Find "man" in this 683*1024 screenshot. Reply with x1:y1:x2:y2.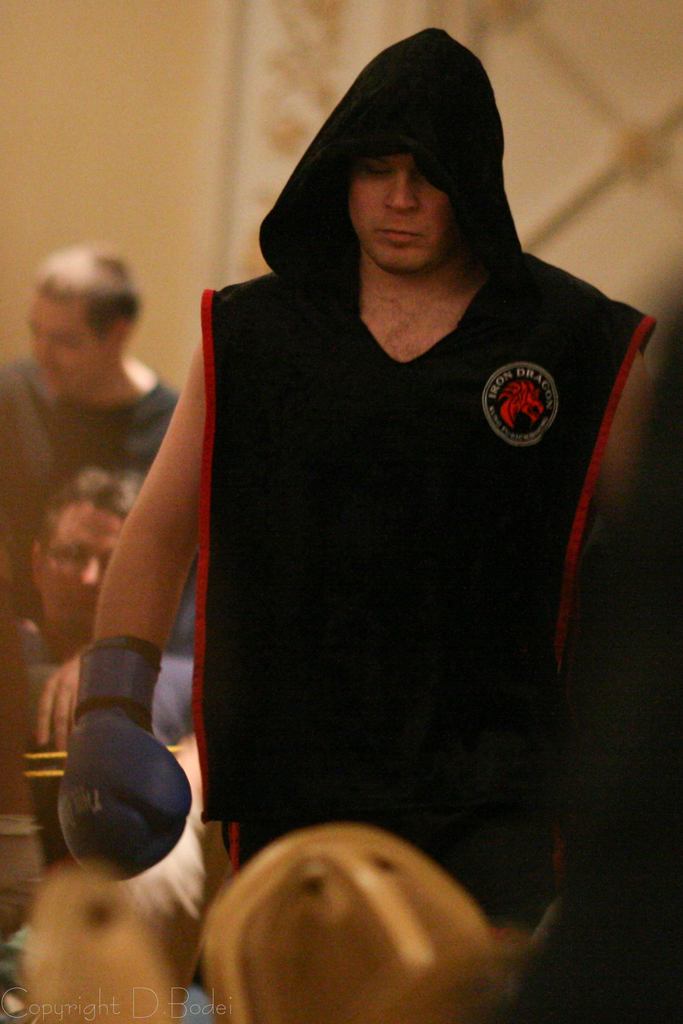
64:44:648:961.
